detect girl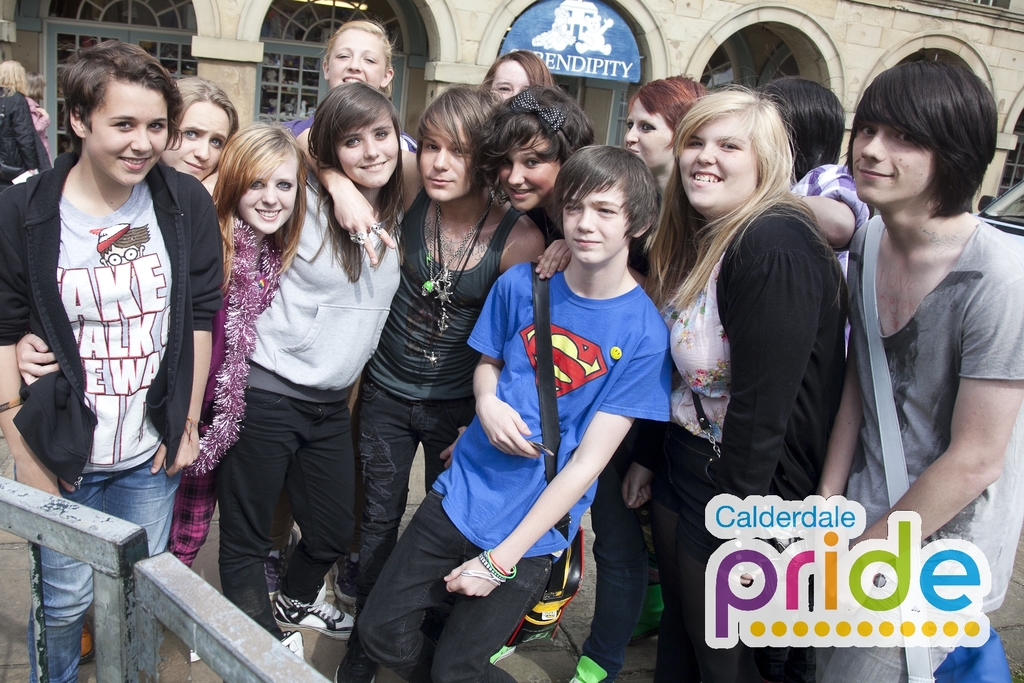
pyautogui.locateOnScreen(168, 123, 309, 572)
